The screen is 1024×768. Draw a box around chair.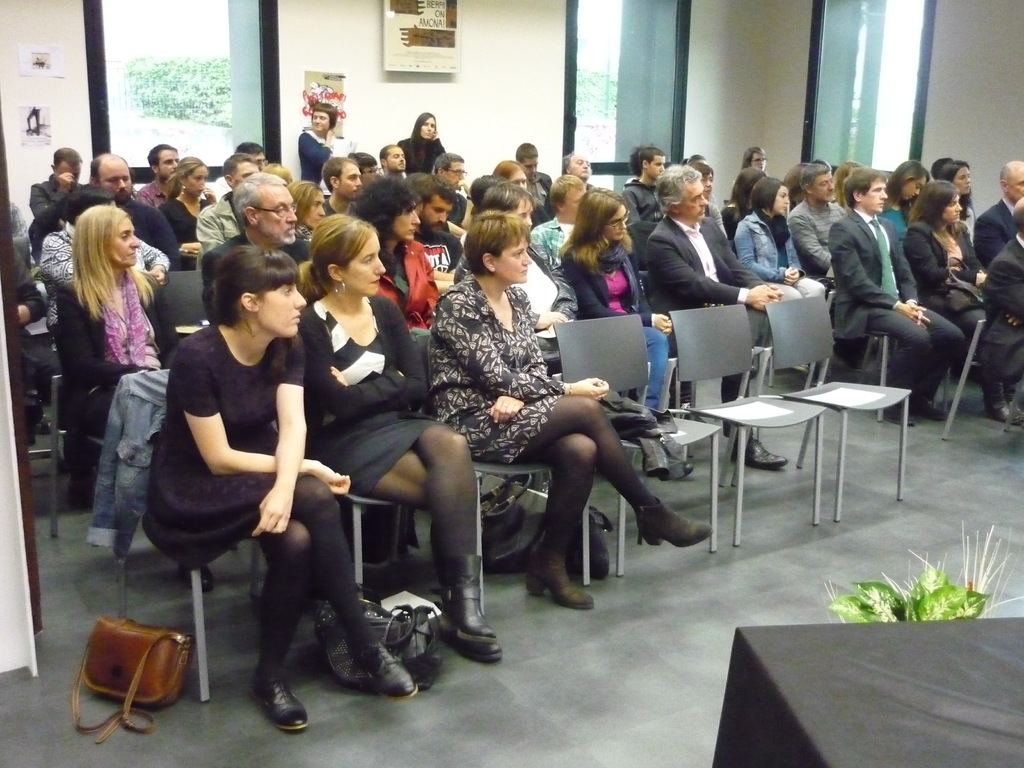
(x1=49, y1=325, x2=116, y2=540).
